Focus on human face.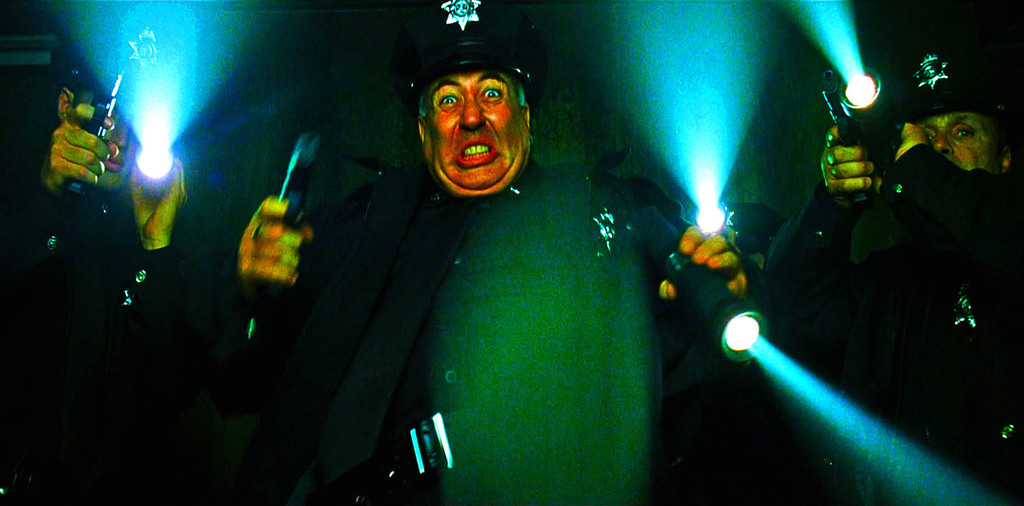
Focused at [x1=920, y1=115, x2=999, y2=173].
